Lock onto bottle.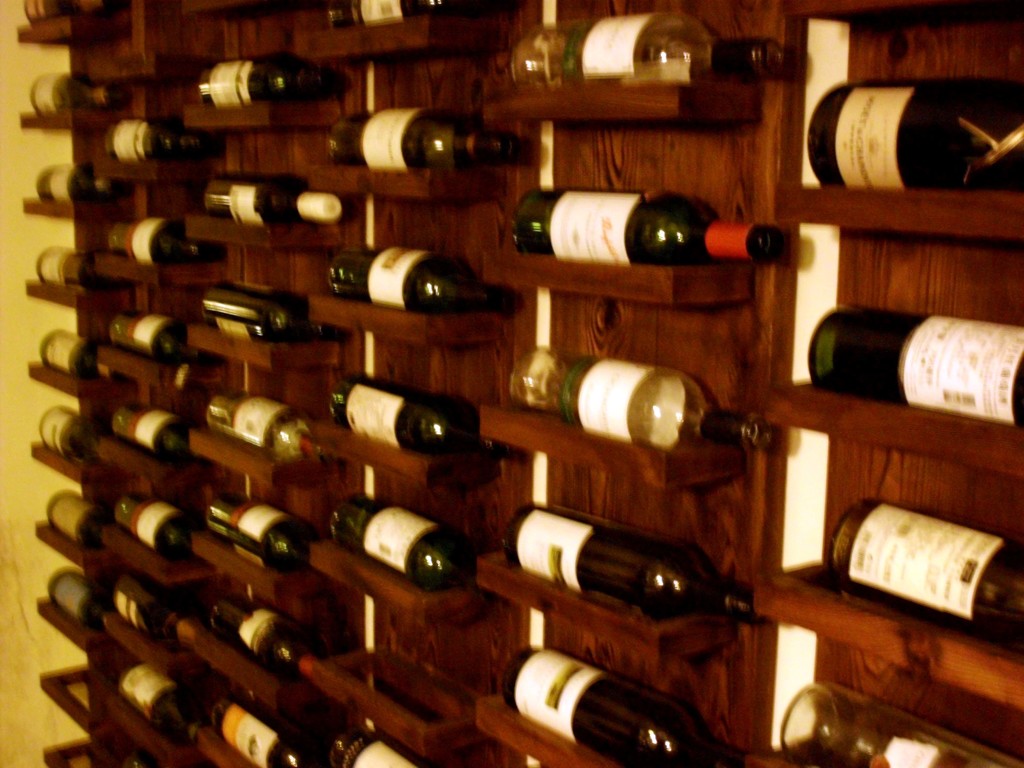
Locked: (328,244,521,319).
